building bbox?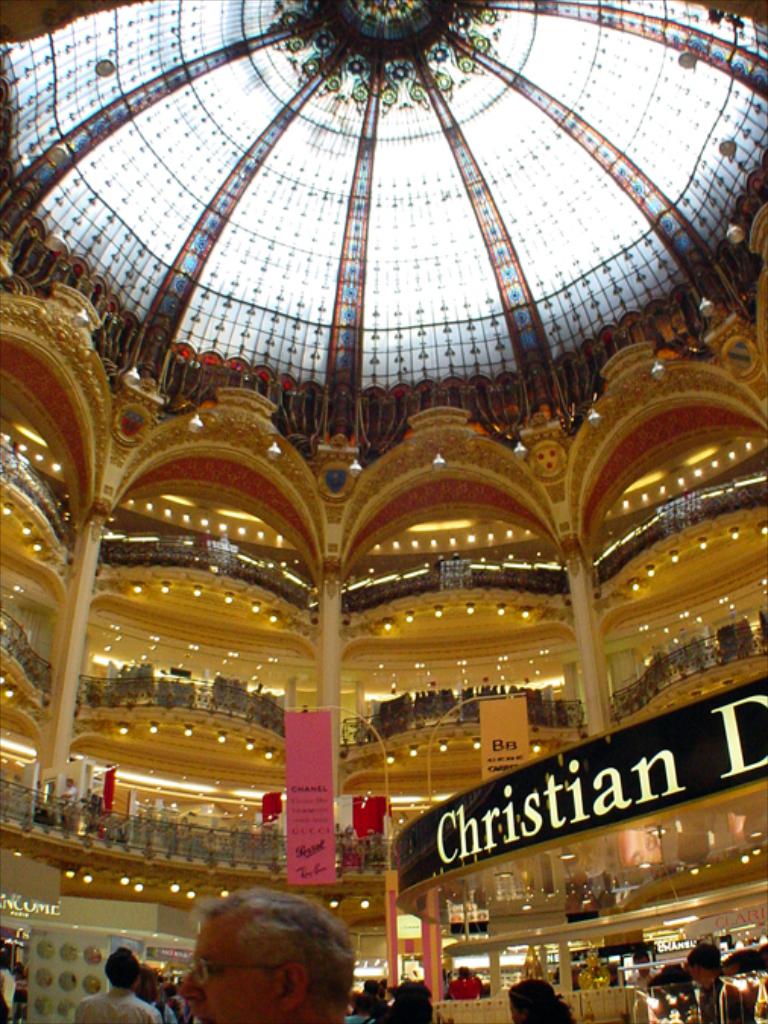
[0,0,766,1022]
